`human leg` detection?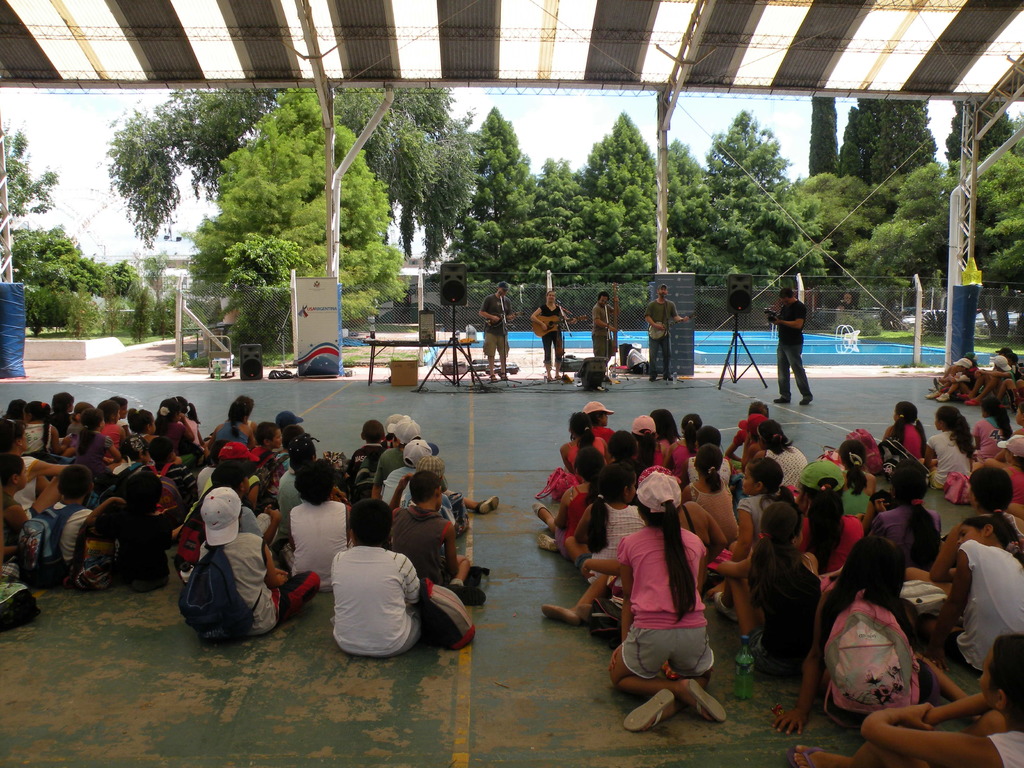
locate(562, 335, 568, 376)
